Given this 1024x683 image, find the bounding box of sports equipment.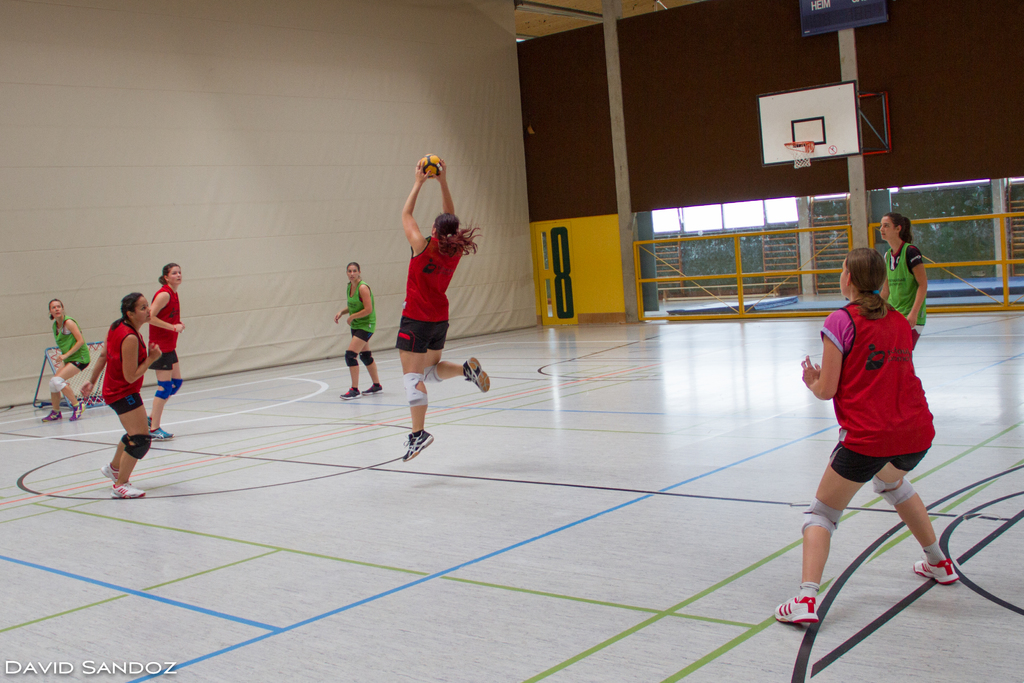
x1=418, y1=152, x2=439, y2=177.
